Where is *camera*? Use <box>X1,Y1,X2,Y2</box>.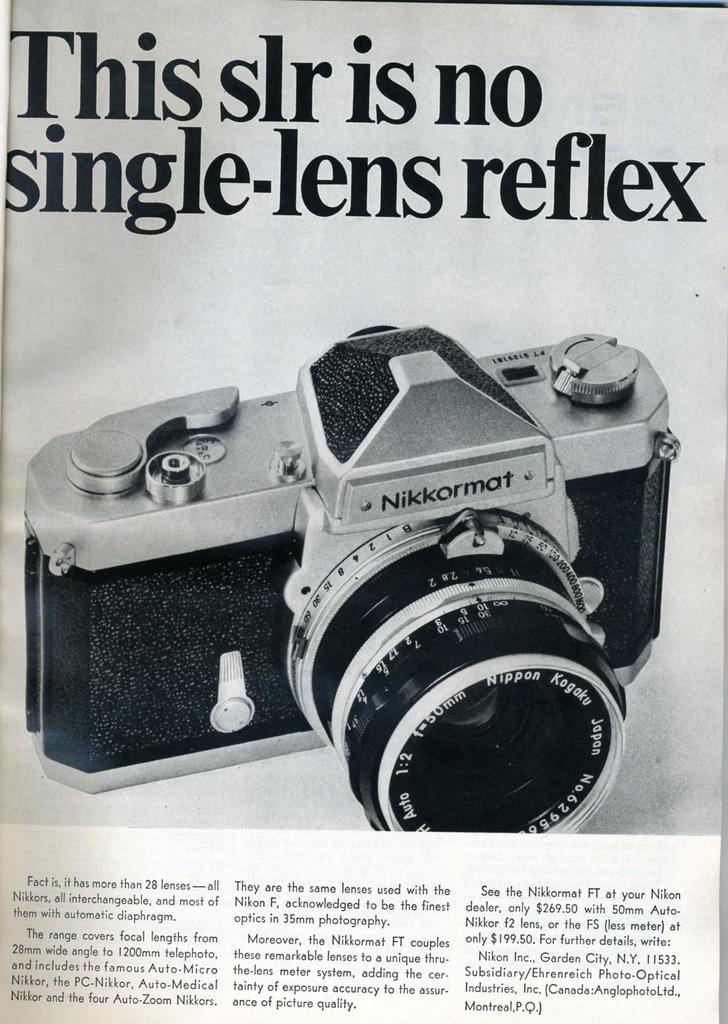
<box>22,319,684,836</box>.
